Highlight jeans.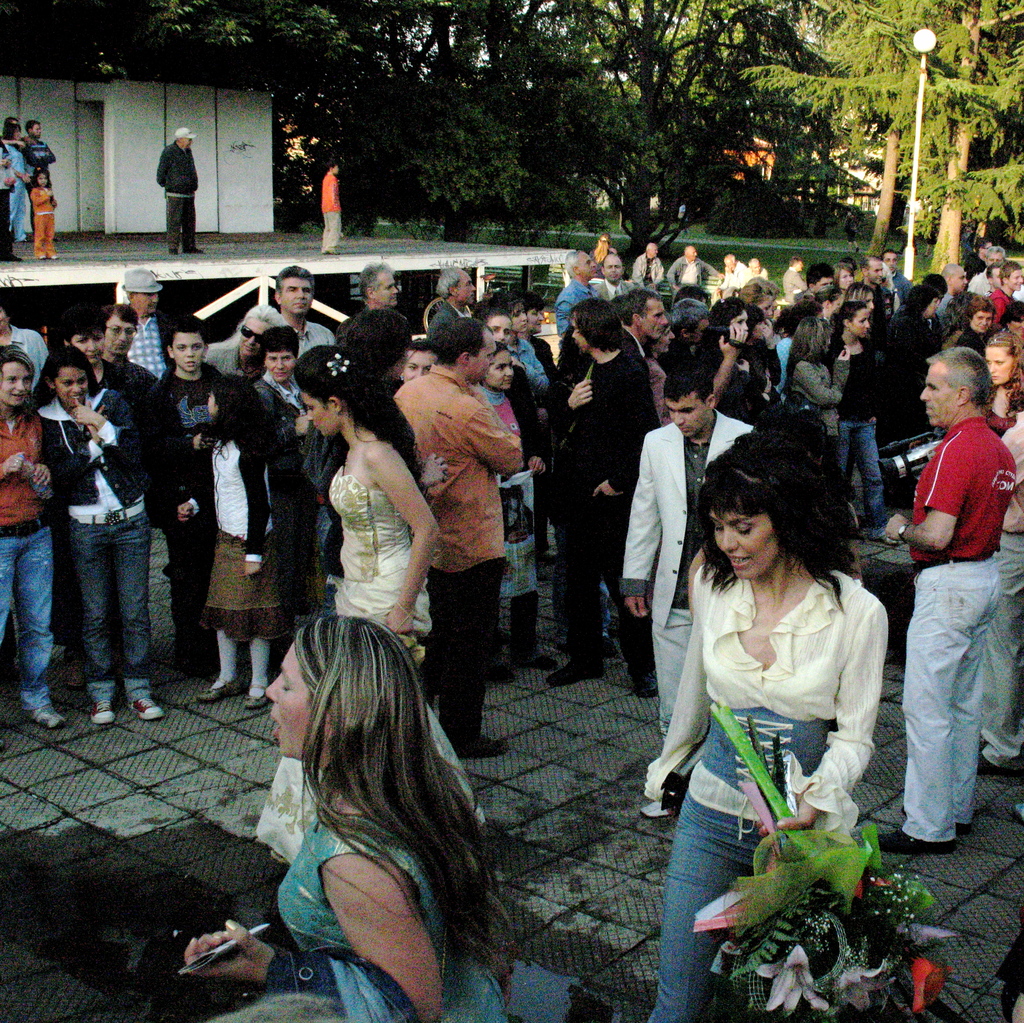
Highlighted region: region(902, 548, 1012, 849).
